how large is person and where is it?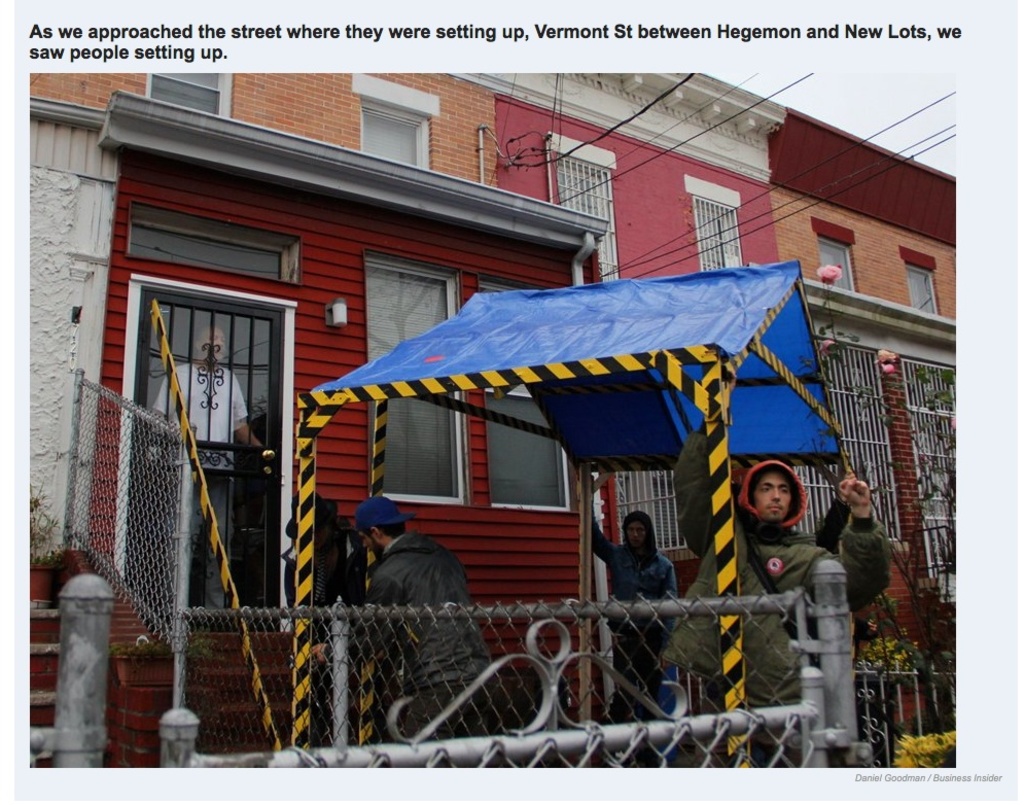
Bounding box: (277, 490, 367, 743).
